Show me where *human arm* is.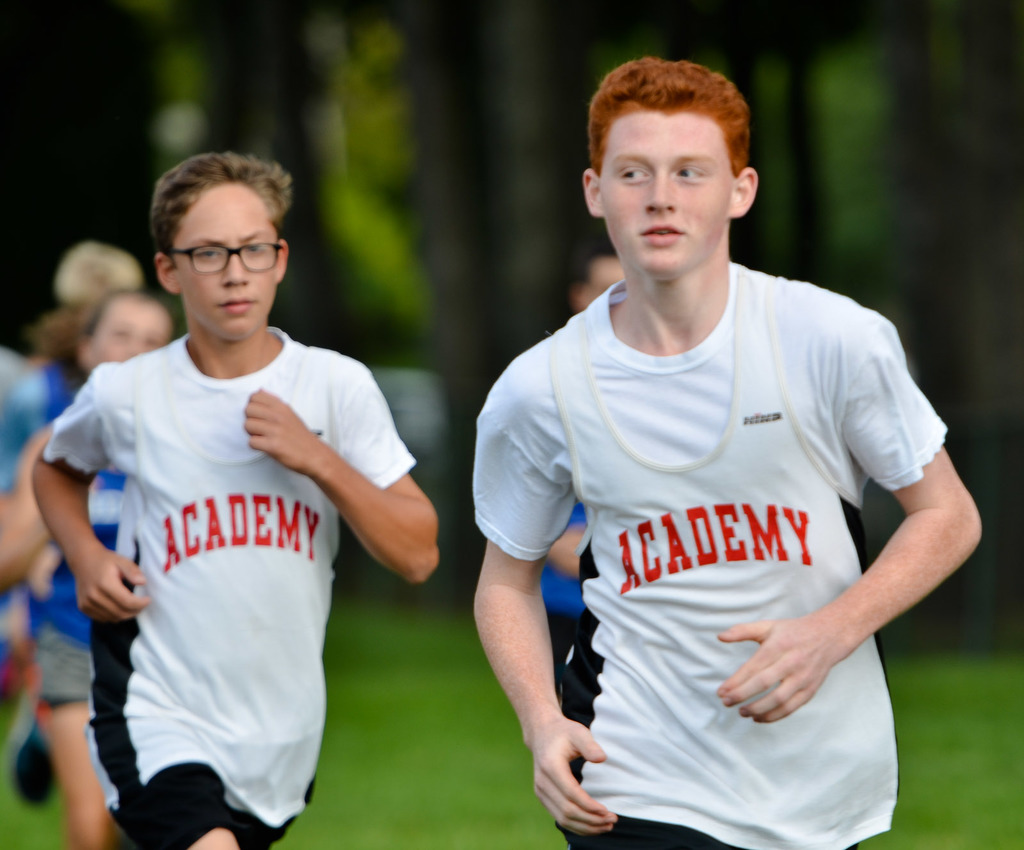
*human arm* is at left=561, top=523, right=691, bottom=600.
